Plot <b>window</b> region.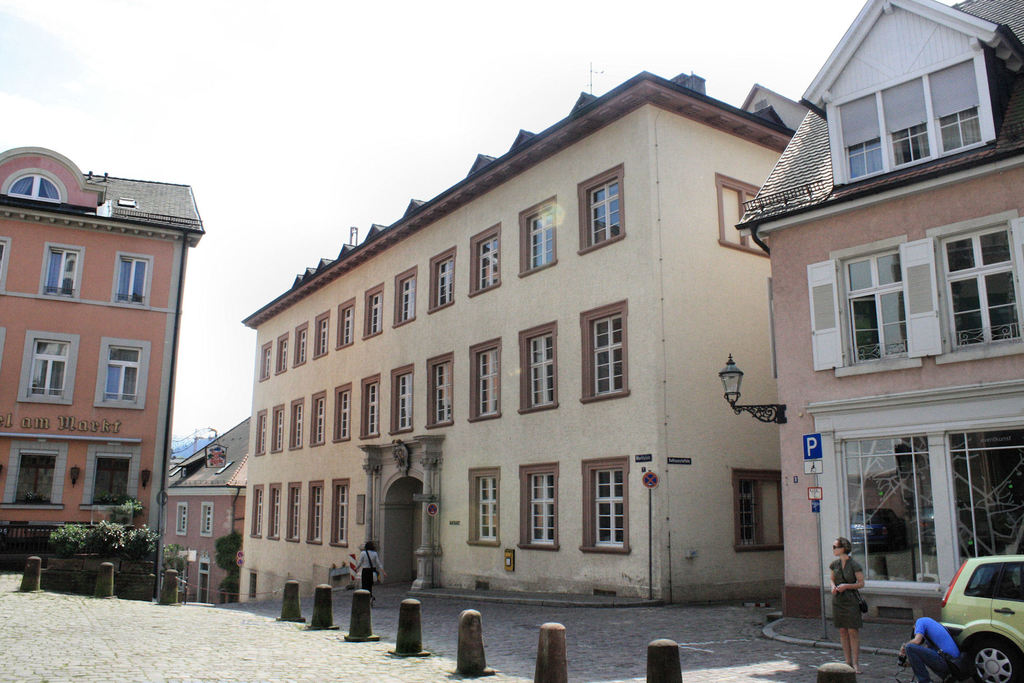
Plotted at box=[711, 174, 770, 258].
